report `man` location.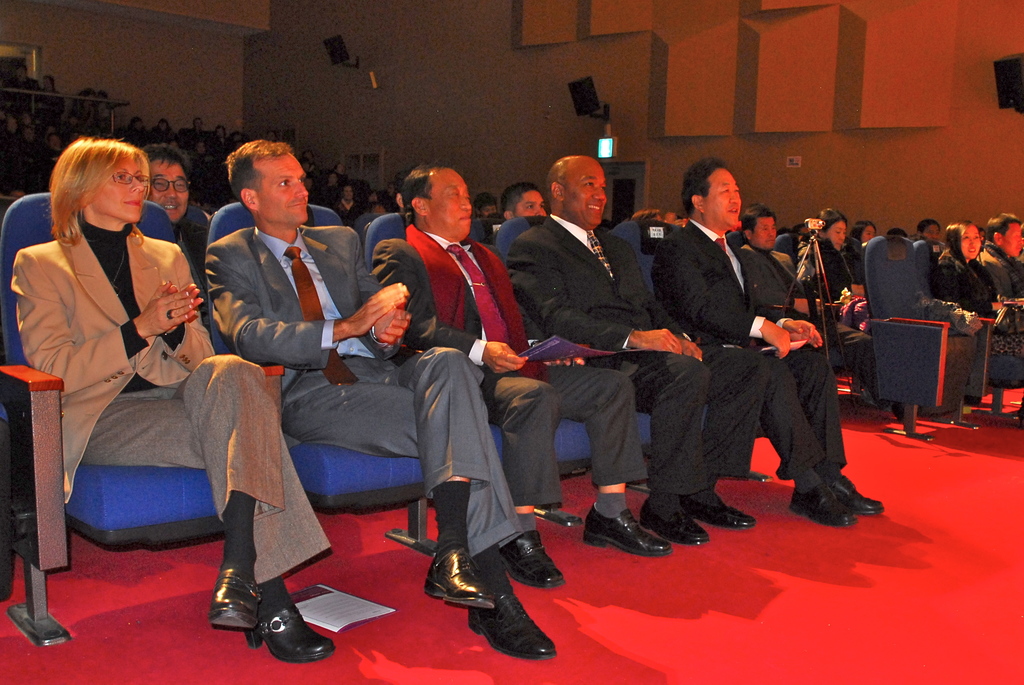
Report: [x1=735, y1=206, x2=881, y2=408].
